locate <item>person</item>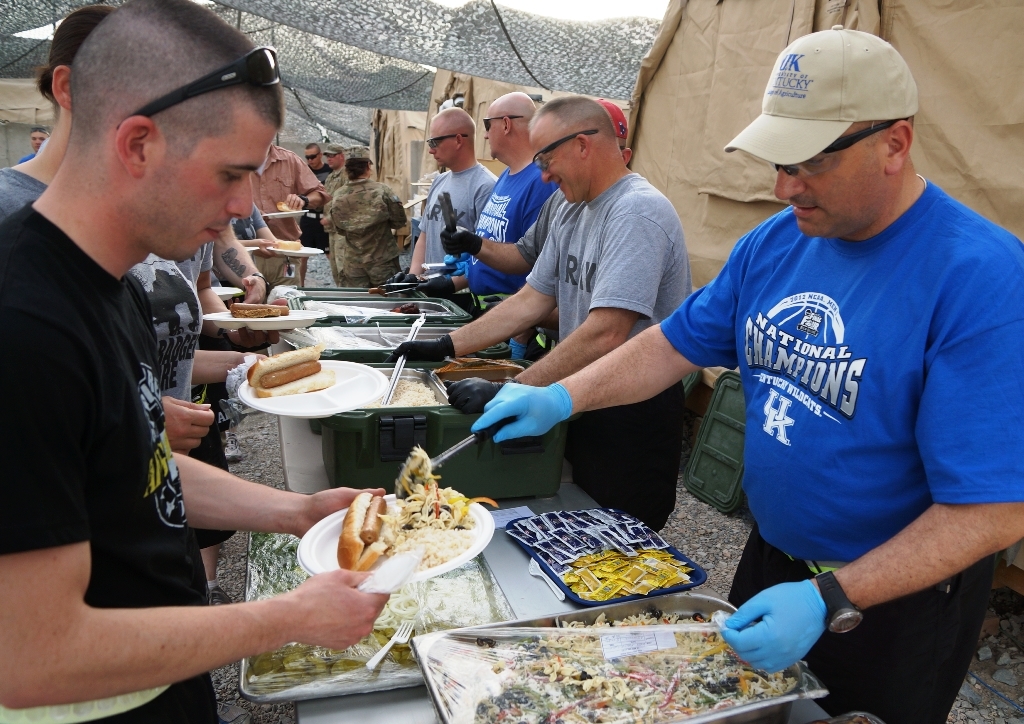
<box>315,146,392,286</box>
